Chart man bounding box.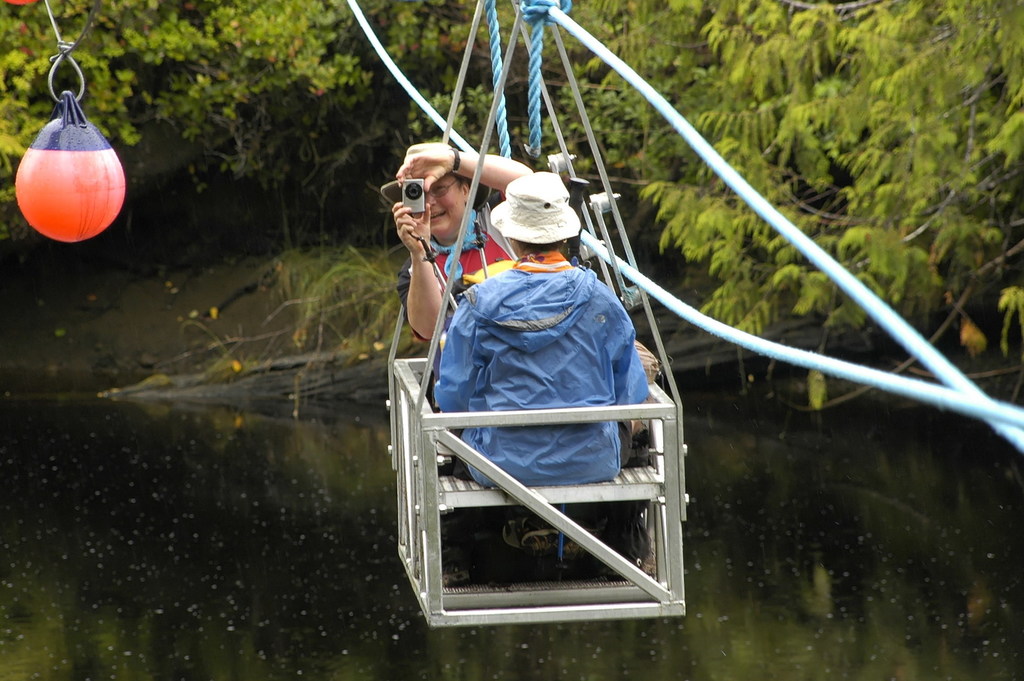
Charted: (438, 173, 656, 555).
